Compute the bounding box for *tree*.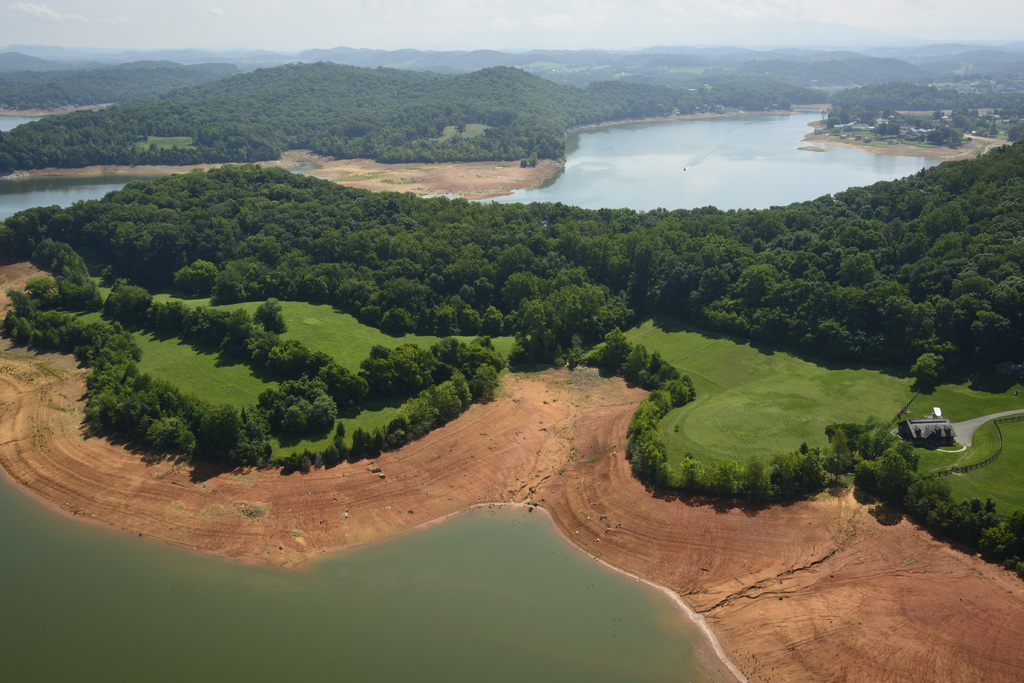
[252, 294, 287, 335].
